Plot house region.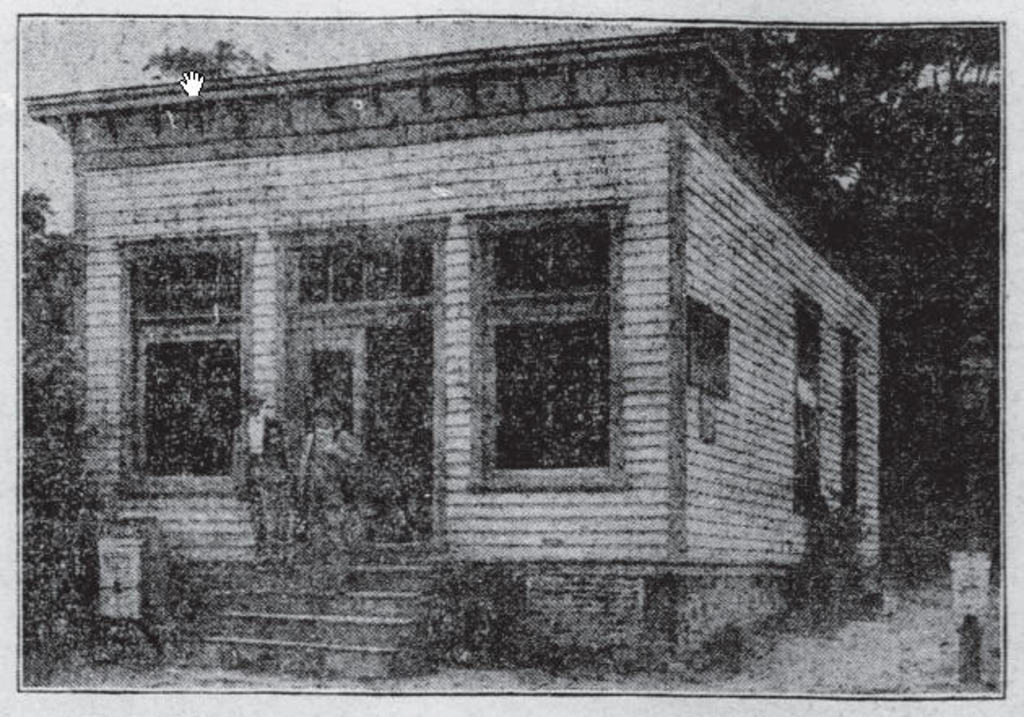
Plotted at {"x1": 23, "y1": 28, "x2": 881, "y2": 665}.
